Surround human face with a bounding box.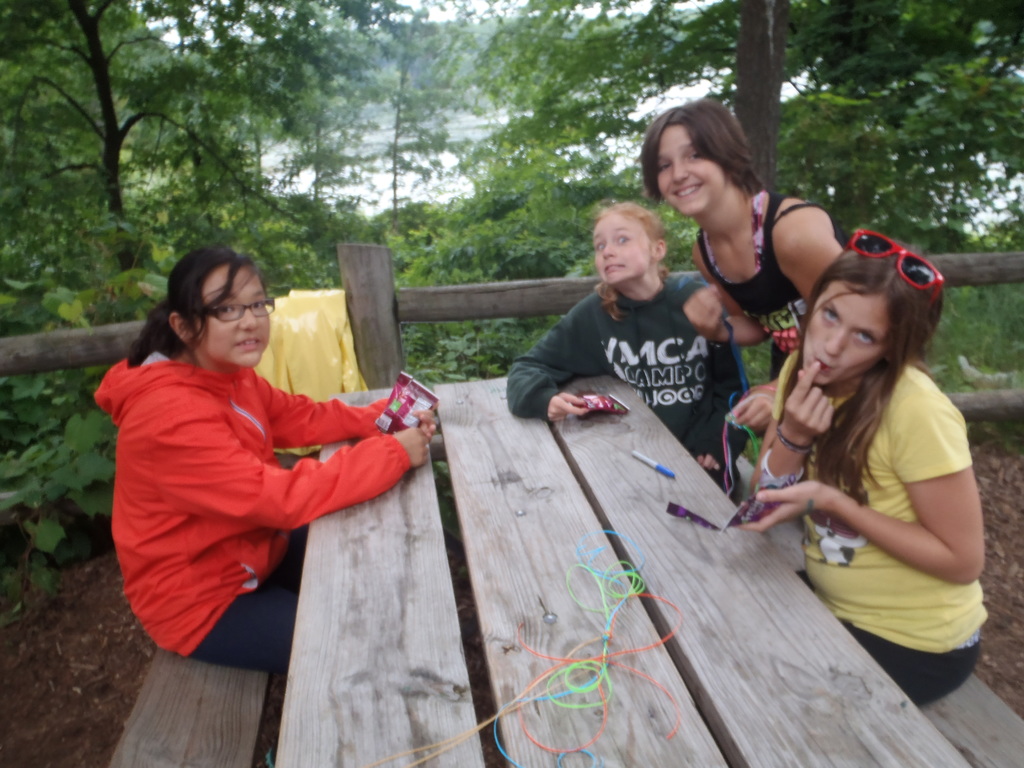
x1=803, y1=282, x2=896, y2=391.
